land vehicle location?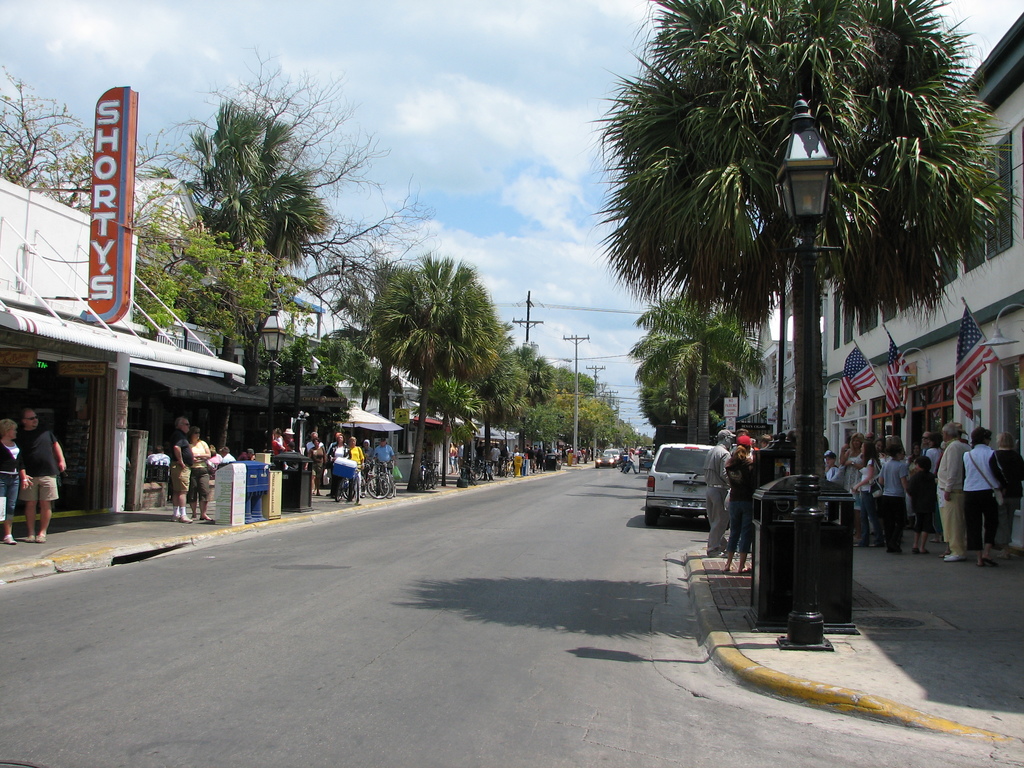
[335,473,349,499]
